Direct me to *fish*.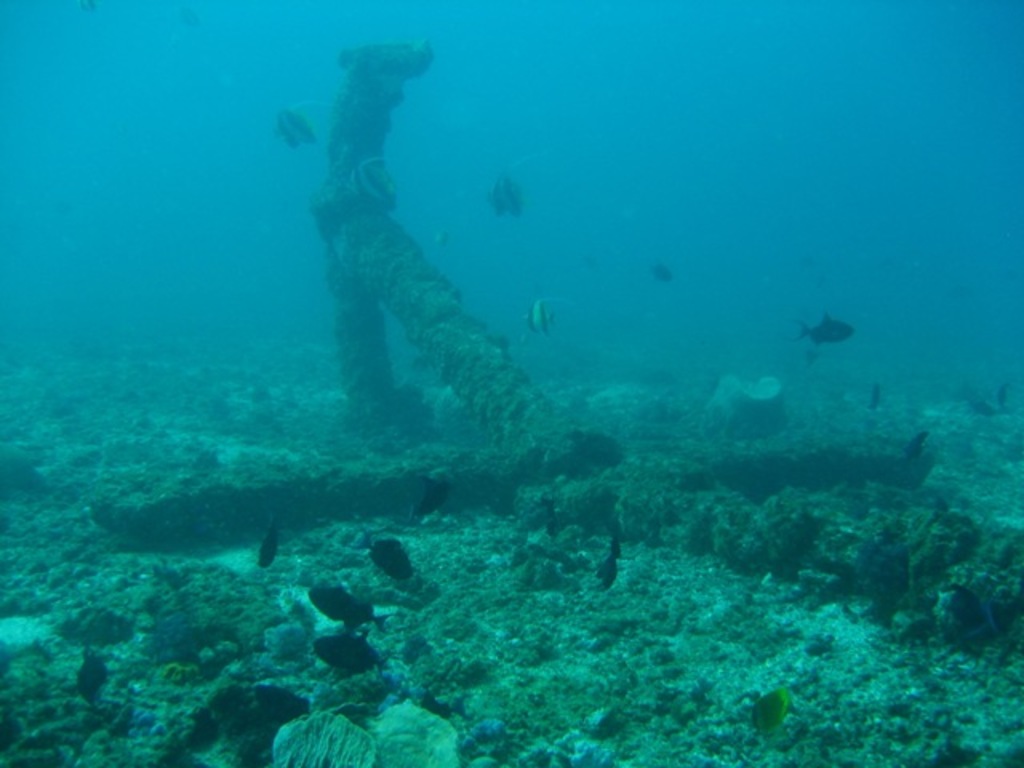
Direction: (483, 174, 523, 216).
